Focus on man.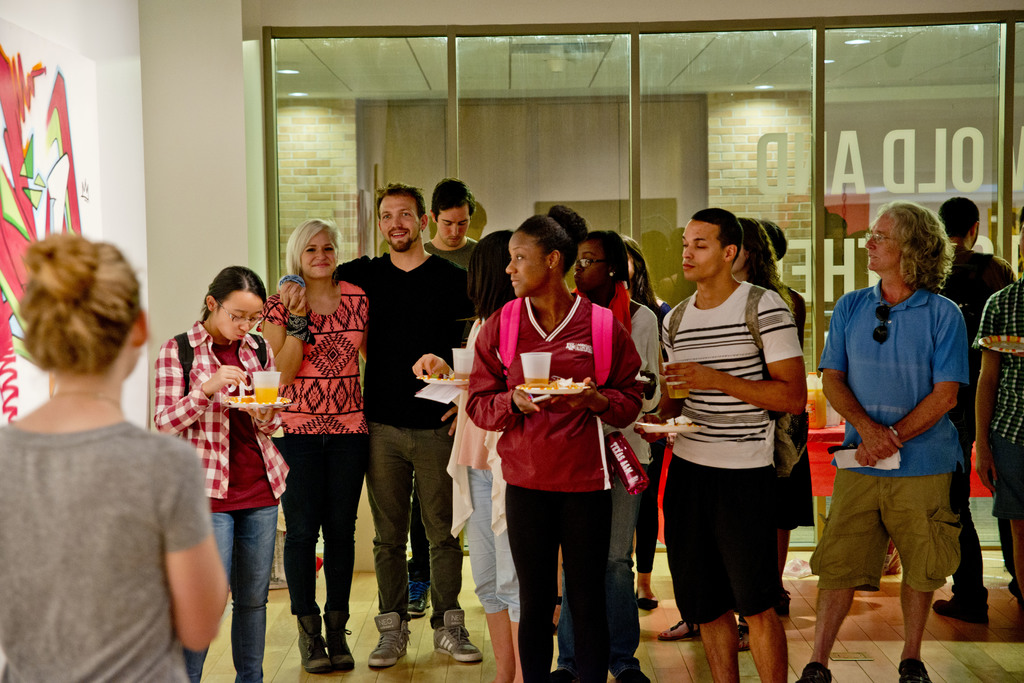
Focused at [278,184,480,669].
